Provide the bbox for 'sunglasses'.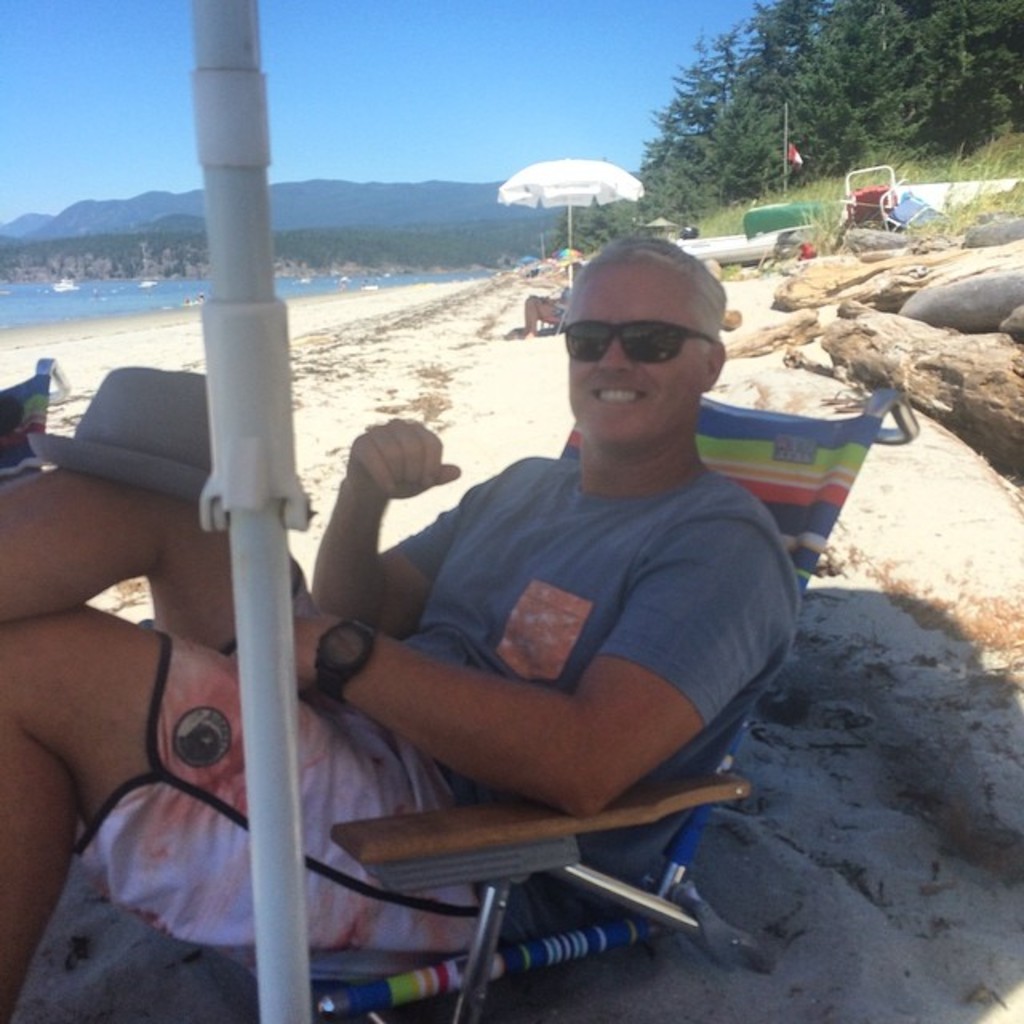
x1=560 y1=323 x2=714 y2=365.
